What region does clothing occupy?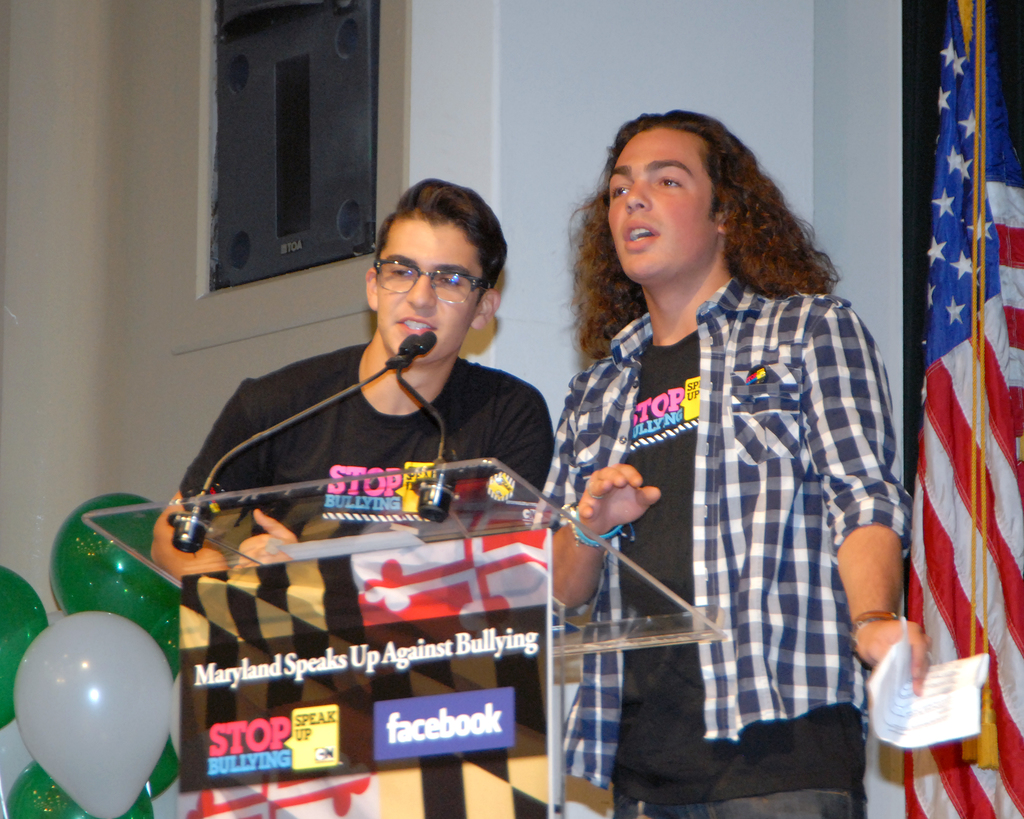
533,229,908,772.
